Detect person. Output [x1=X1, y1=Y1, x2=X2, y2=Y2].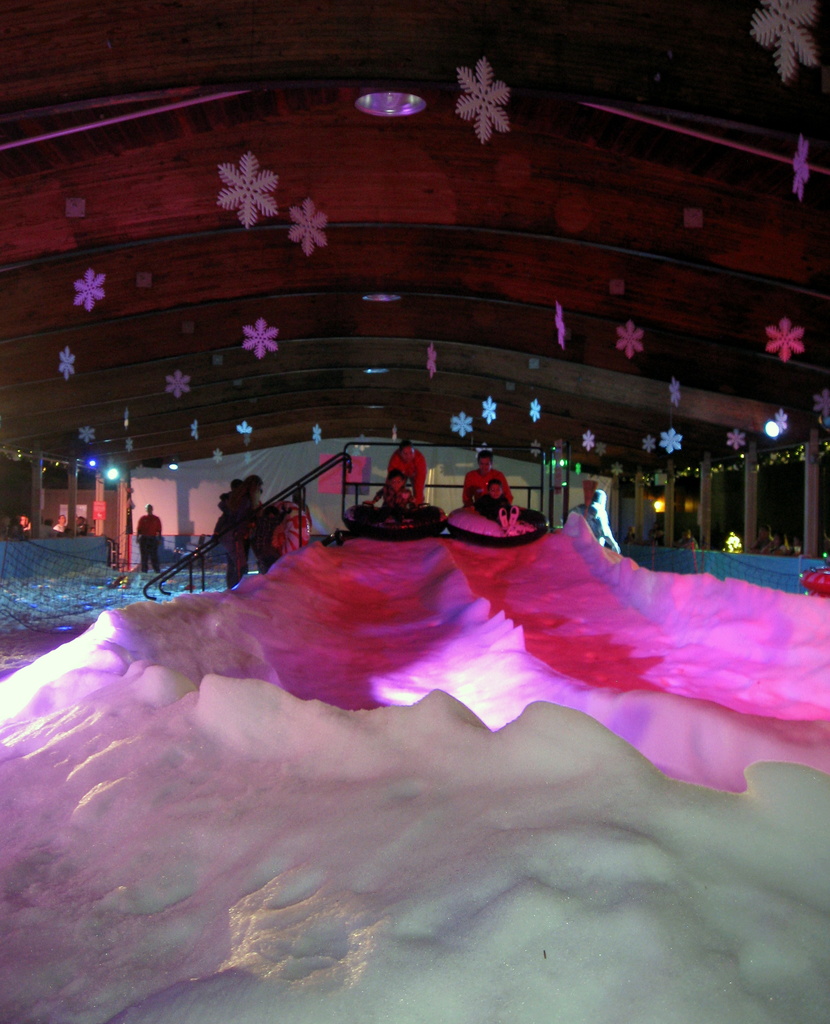
[x1=747, y1=522, x2=774, y2=554].
